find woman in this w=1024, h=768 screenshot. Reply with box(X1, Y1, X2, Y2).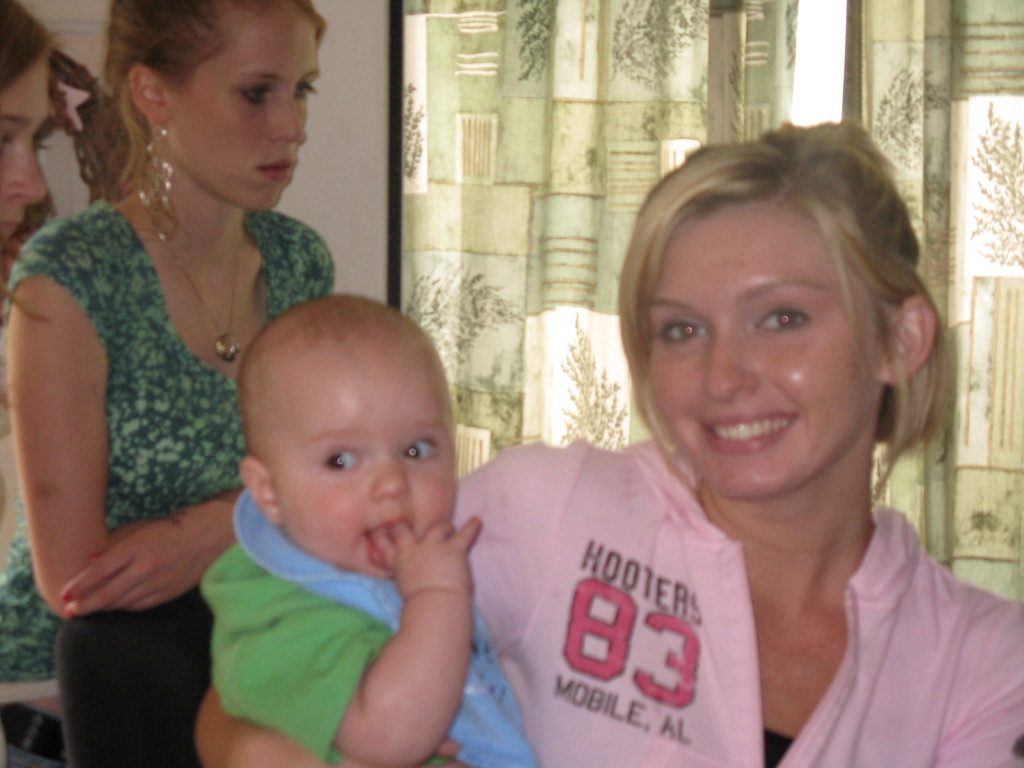
box(194, 123, 1023, 767).
